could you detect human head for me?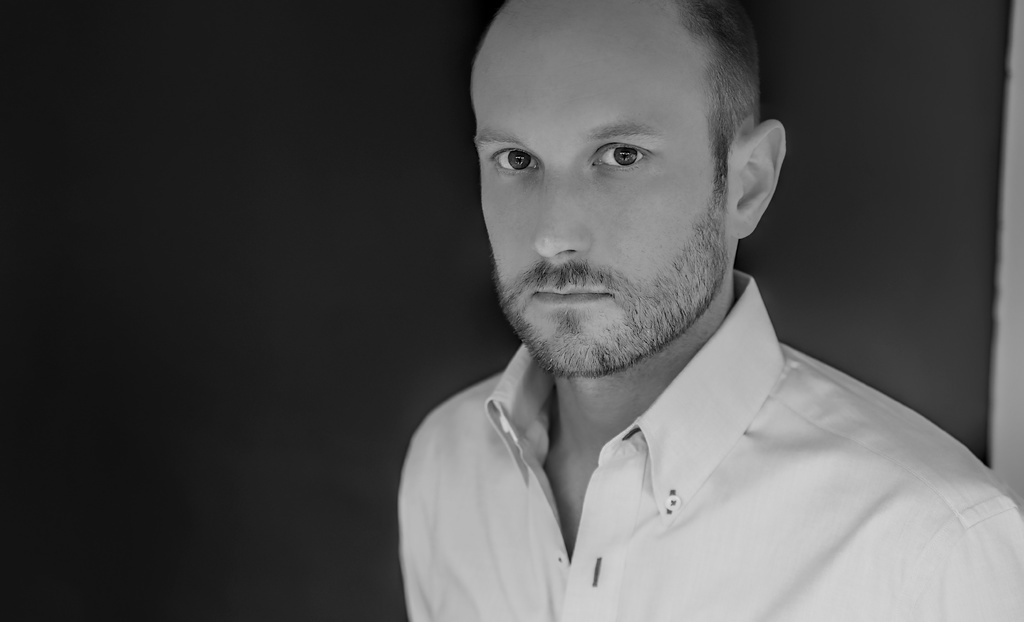
Detection result: 465 1 769 334.
